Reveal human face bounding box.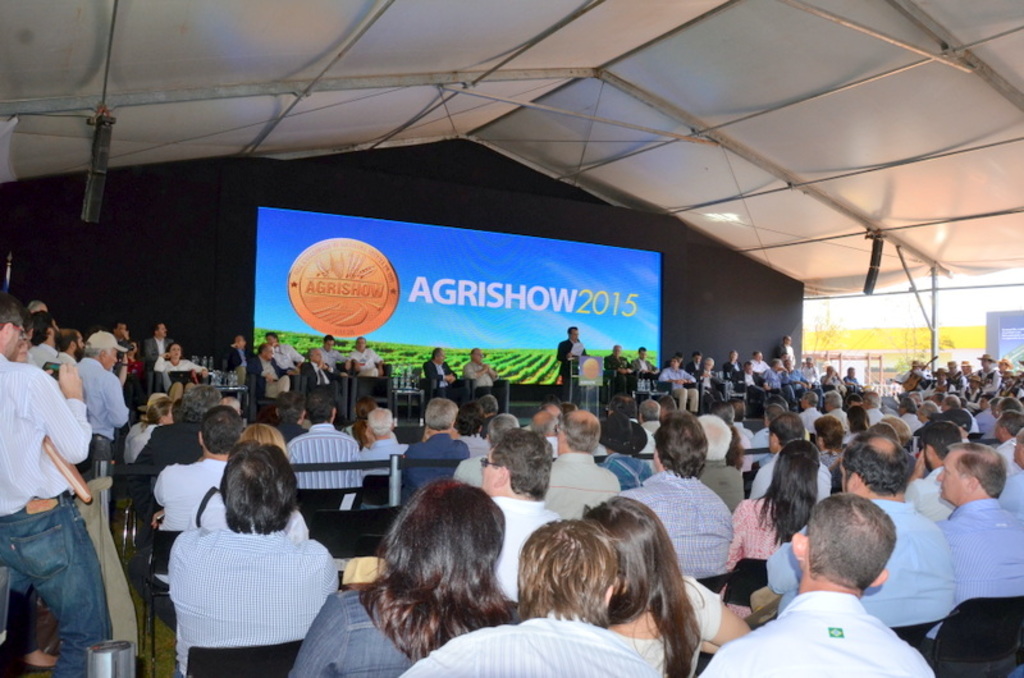
Revealed: 108:347:118:367.
